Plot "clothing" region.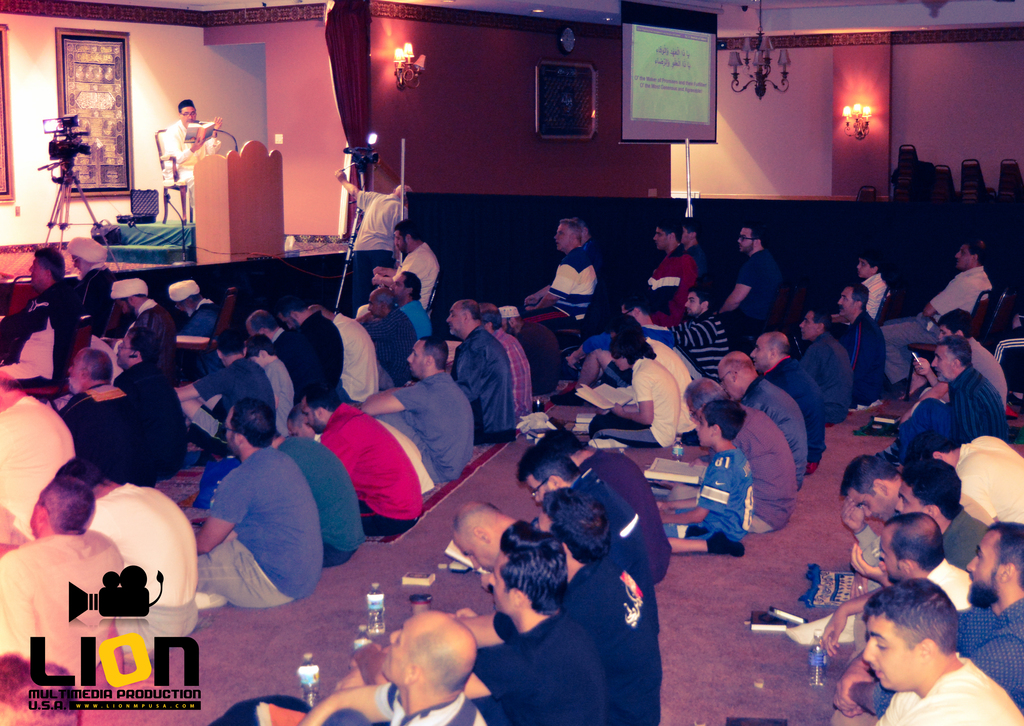
Plotted at locate(402, 297, 446, 338).
